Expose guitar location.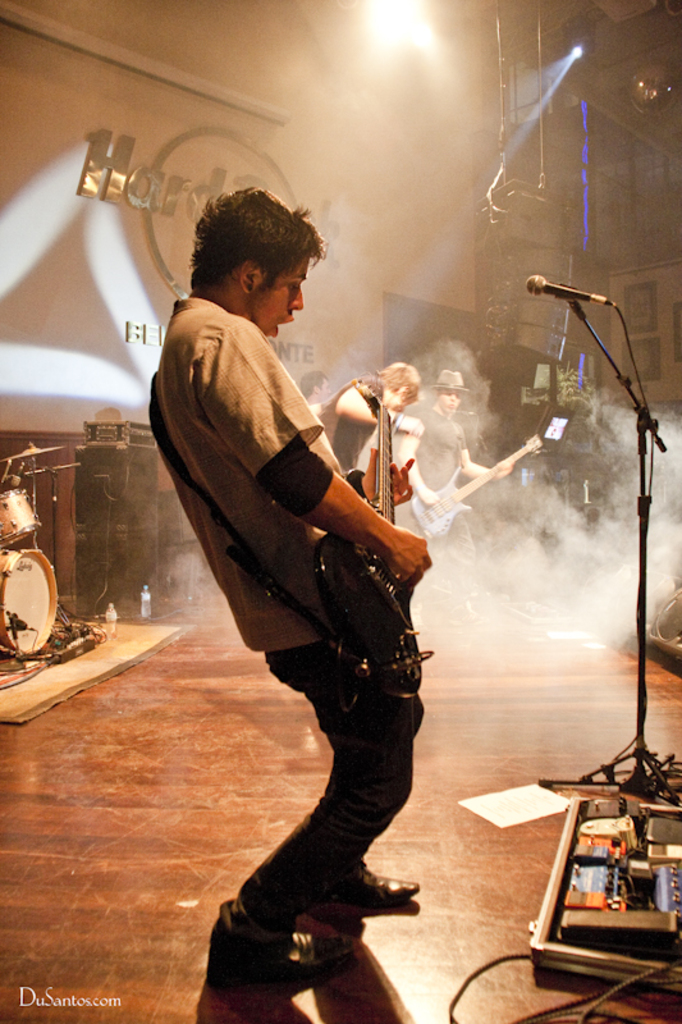
Exposed at 307 378 436 698.
